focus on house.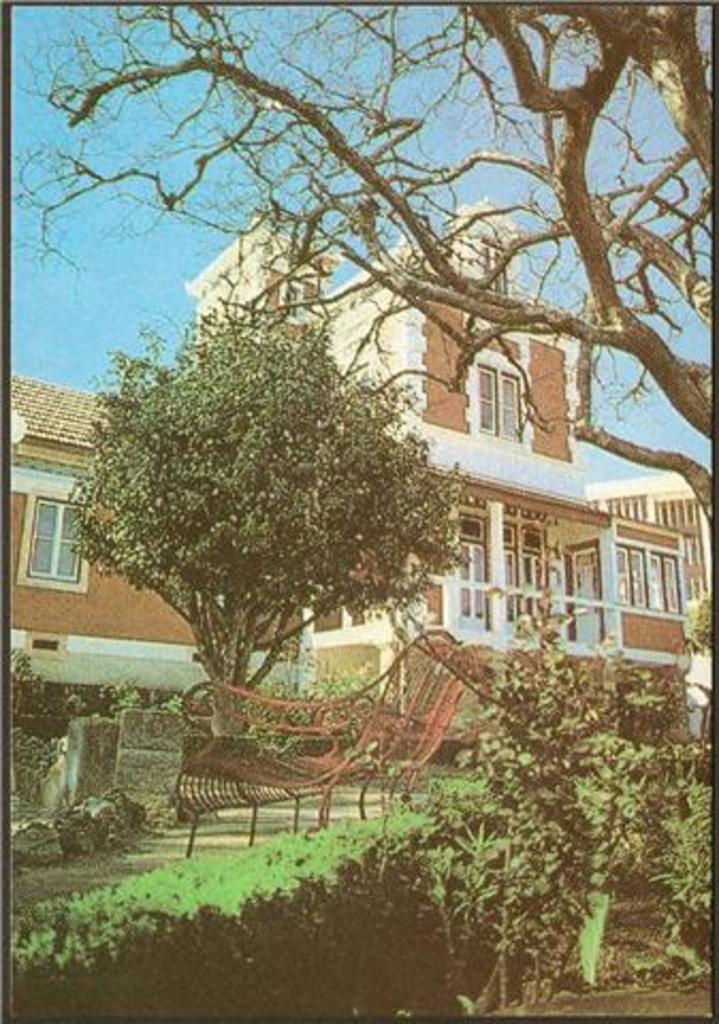
Focused at 9, 196, 717, 757.
